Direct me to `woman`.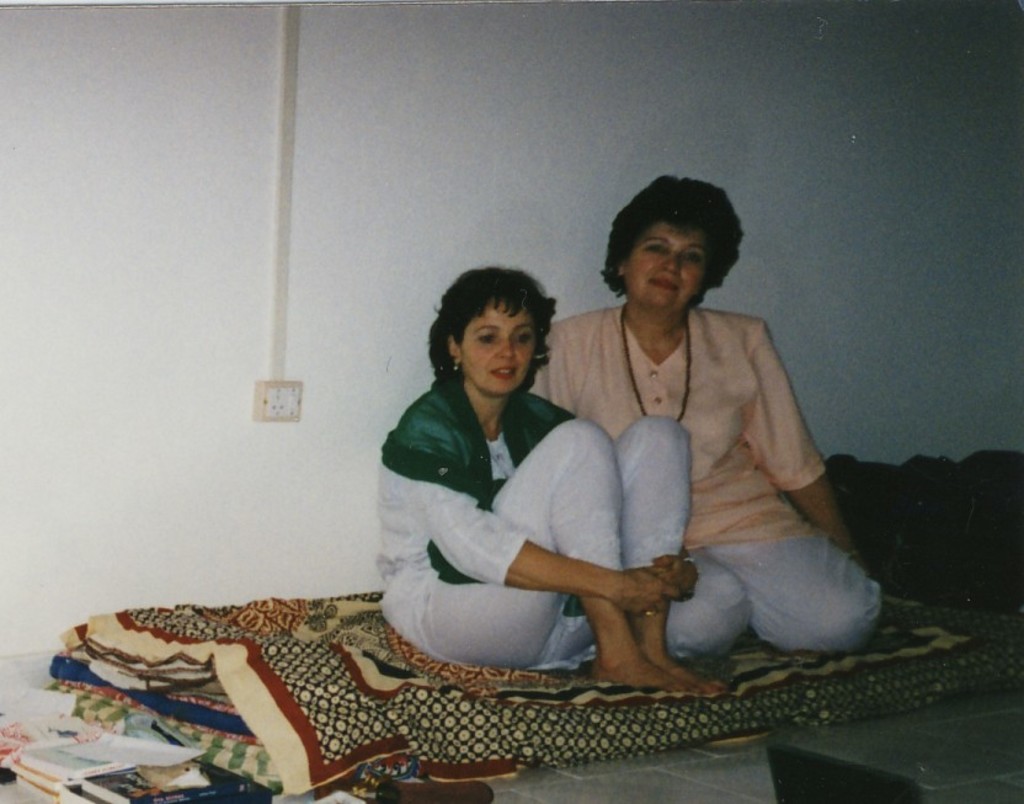
Direction: left=526, top=170, right=882, bottom=661.
